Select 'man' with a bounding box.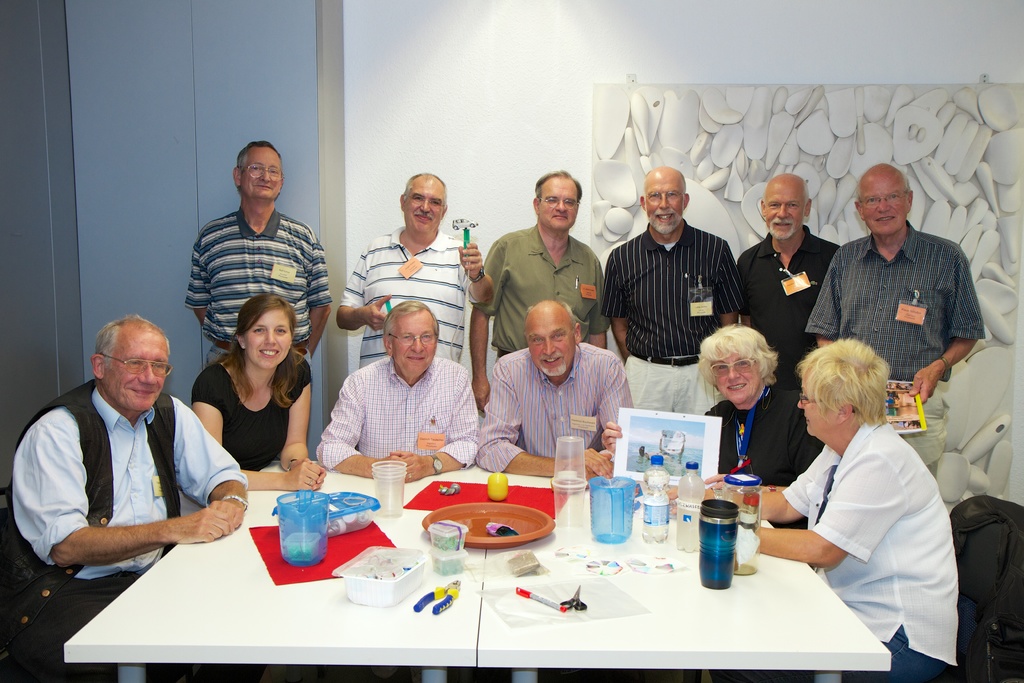
<box>335,173,495,363</box>.
